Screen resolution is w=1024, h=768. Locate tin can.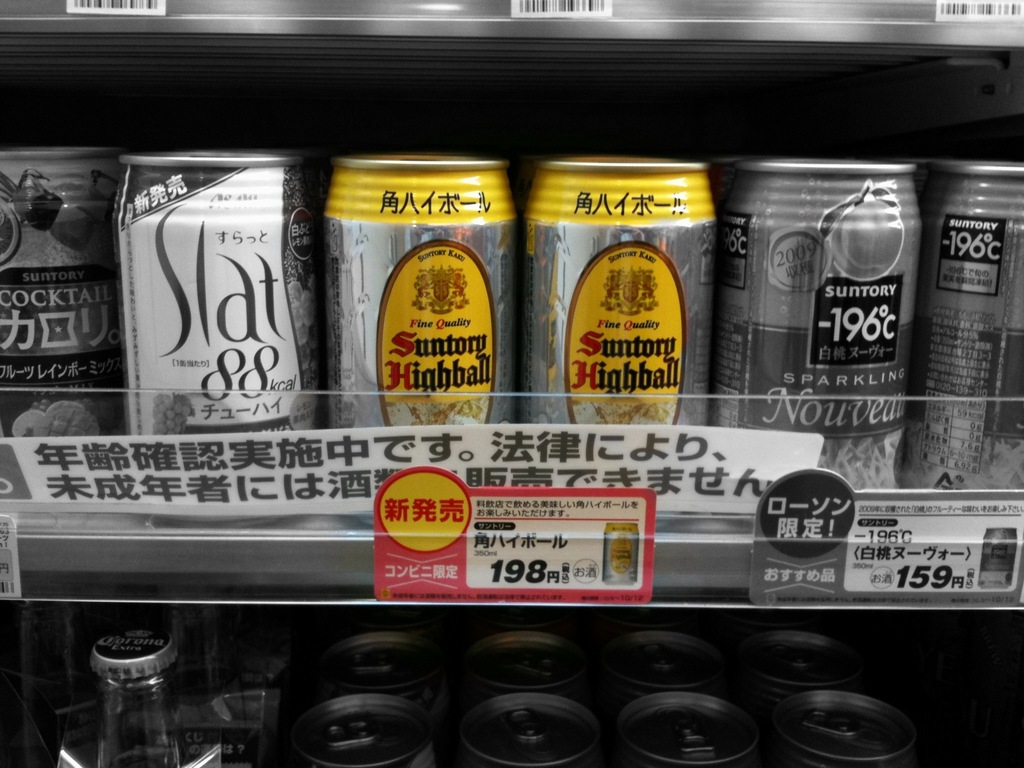
{"x1": 0, "y1": 144, "x2": 127, "y2": 438}.
